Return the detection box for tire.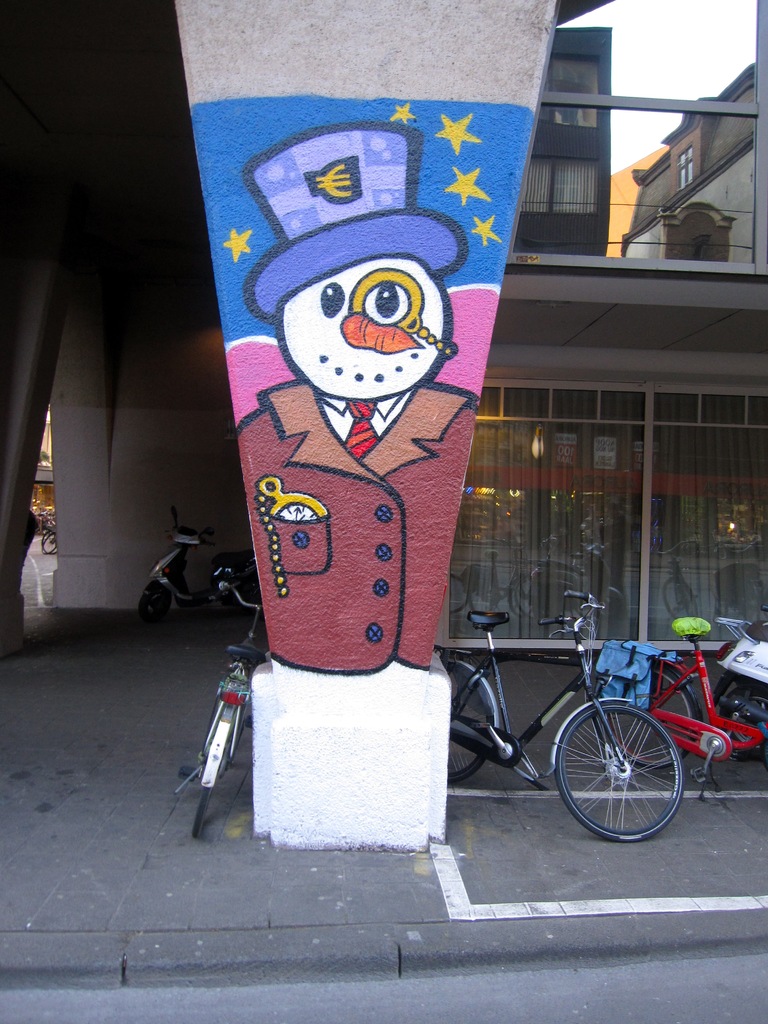
crop(561, 697, 688, 840).
